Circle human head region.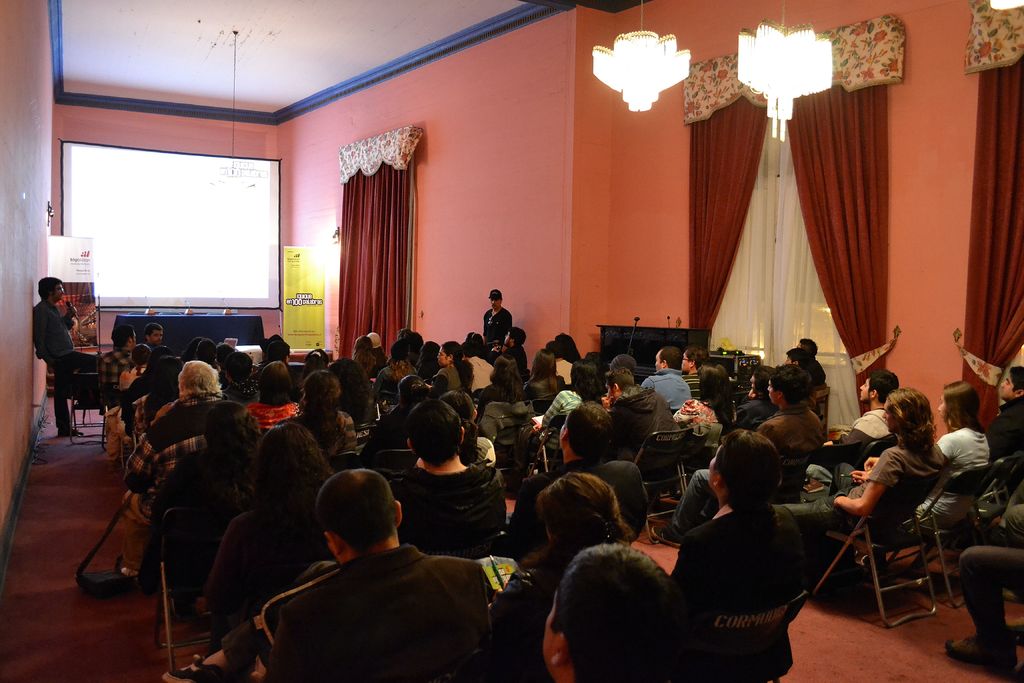
Region: [1001,366,1023,400].
